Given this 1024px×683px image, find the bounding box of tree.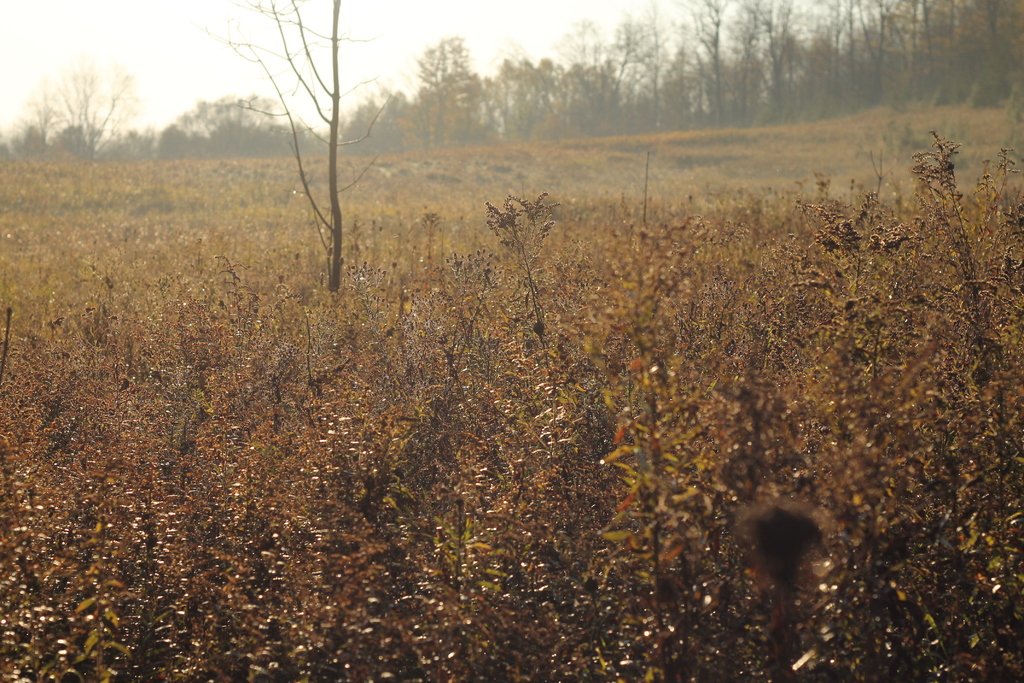
bbox=(211, 19, 403, 322).
